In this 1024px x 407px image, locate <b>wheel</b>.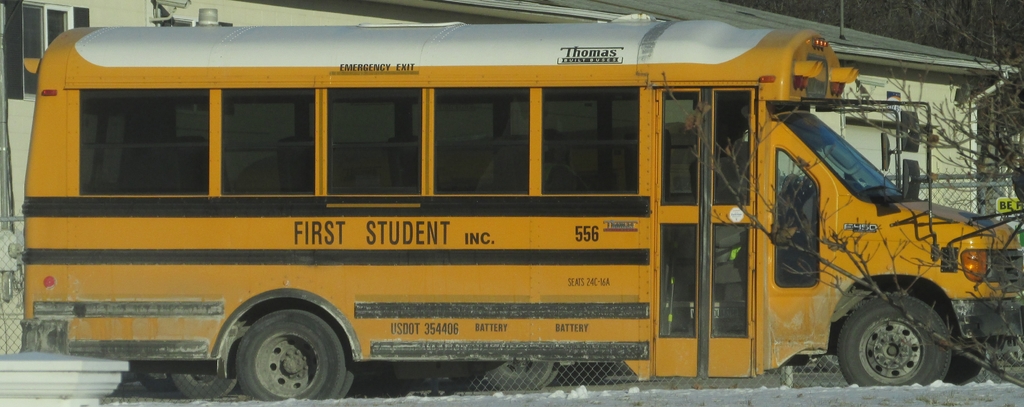
Bounding box: <box>134,374,172,390</box>.
